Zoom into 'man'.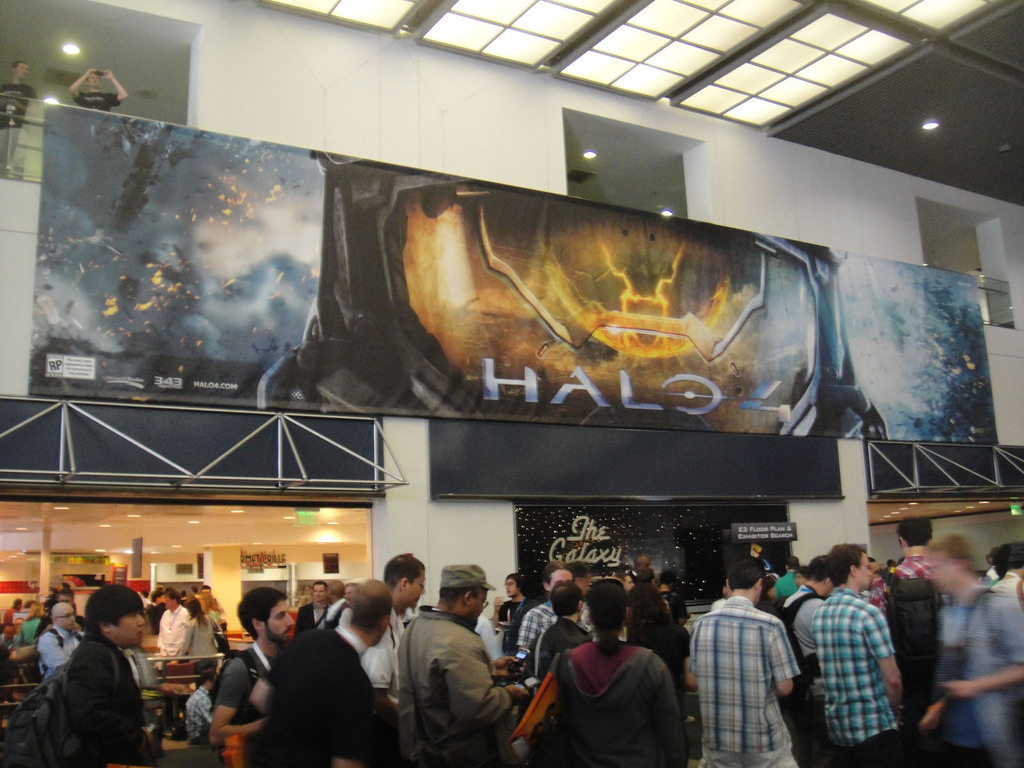
Zoom target: 783 553 837 722.
